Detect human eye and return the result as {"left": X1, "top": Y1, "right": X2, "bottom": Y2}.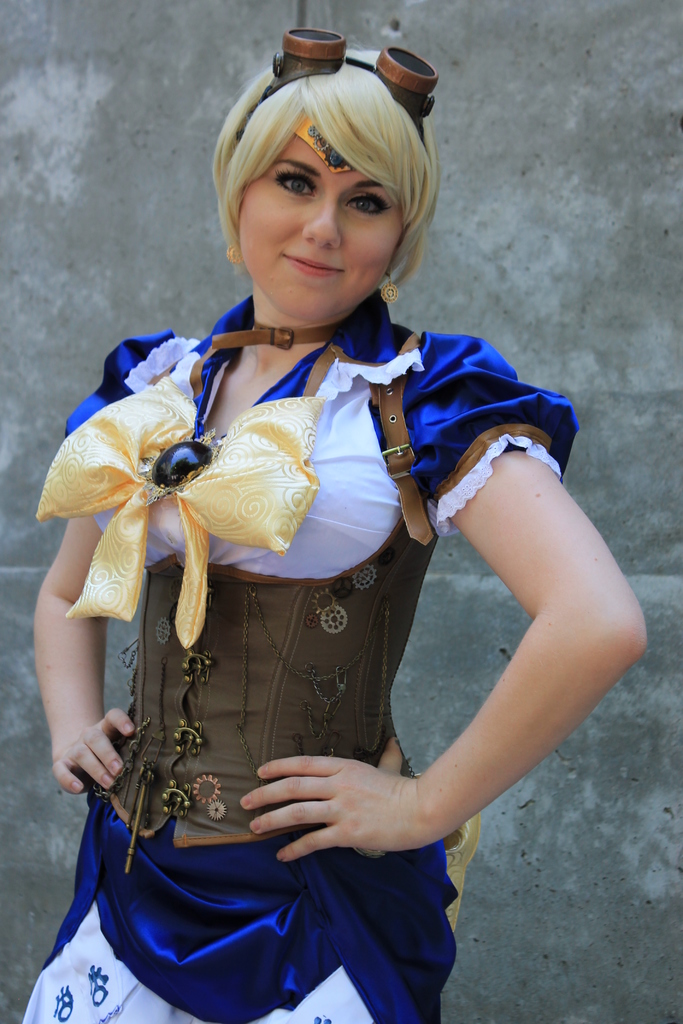
{"left": 343, "top": 189, "right": 393, "bottom": 216}.
